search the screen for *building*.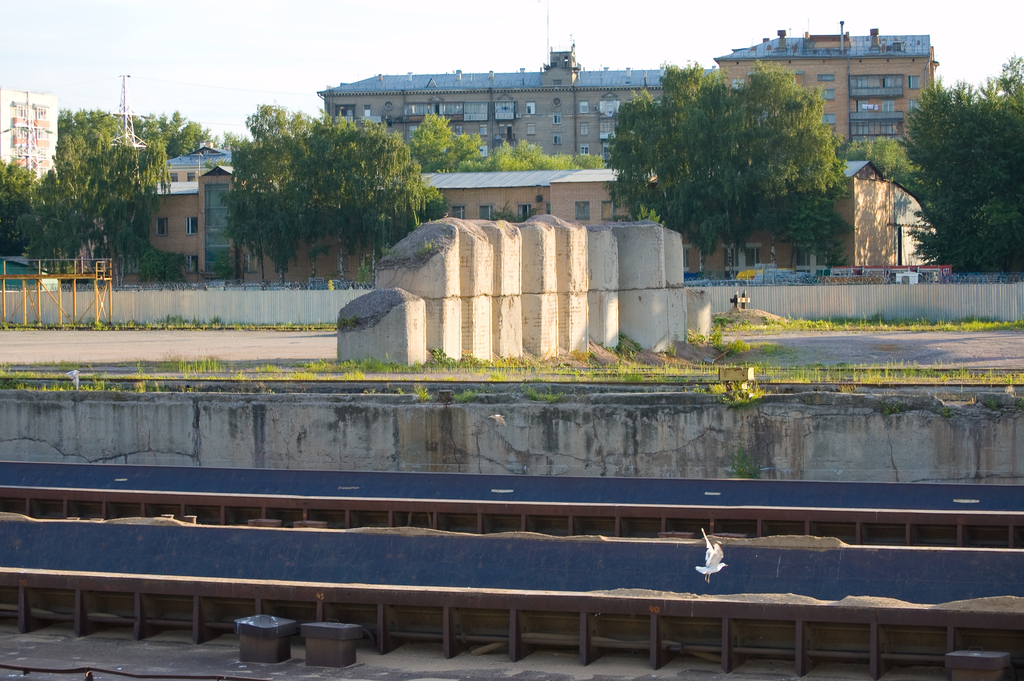
Found at 67,131,941,275.
